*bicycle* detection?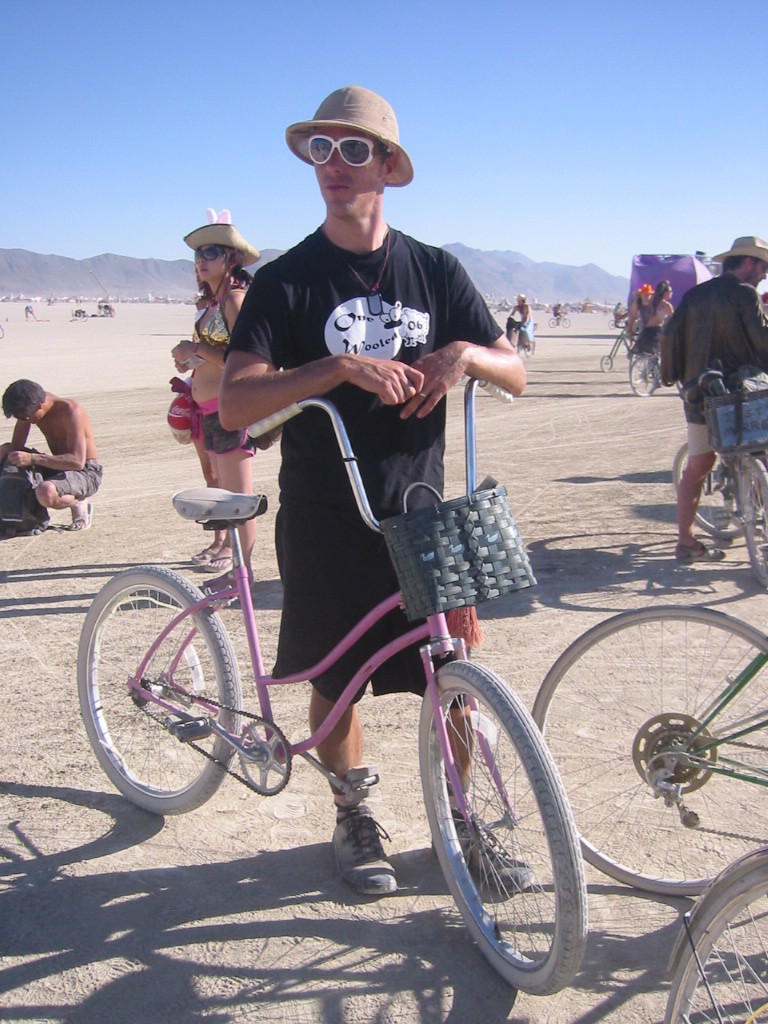
(left=531, top=603, right=767, bottom=899)
